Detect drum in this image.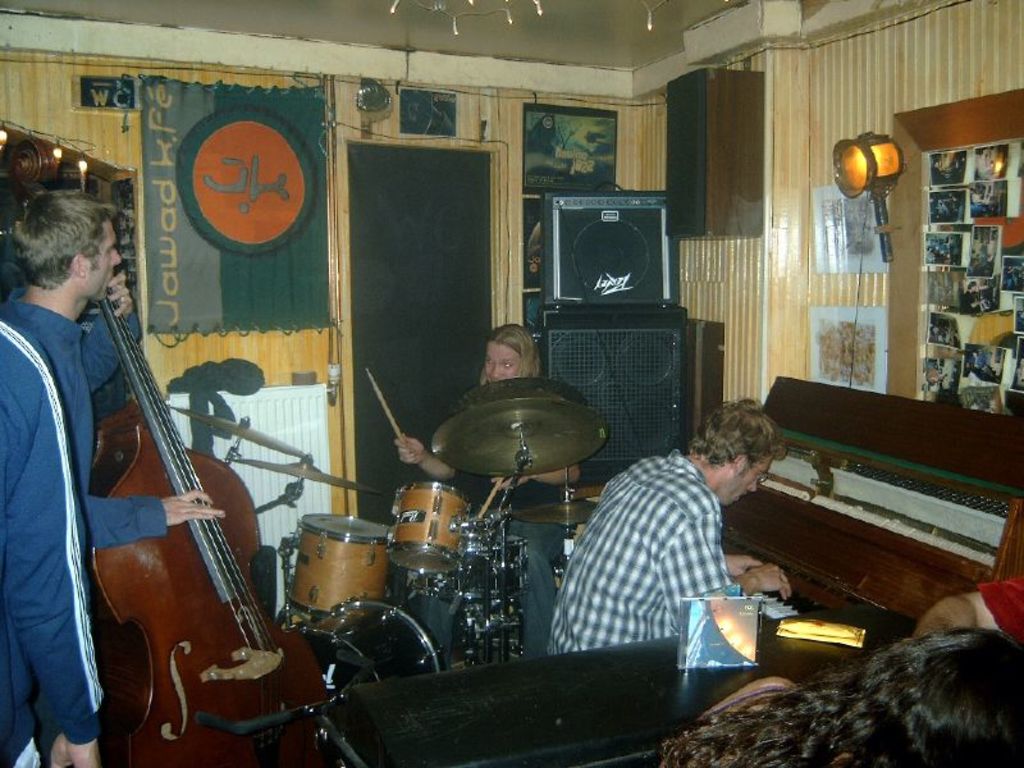
Detection: [285,605,447,692].
